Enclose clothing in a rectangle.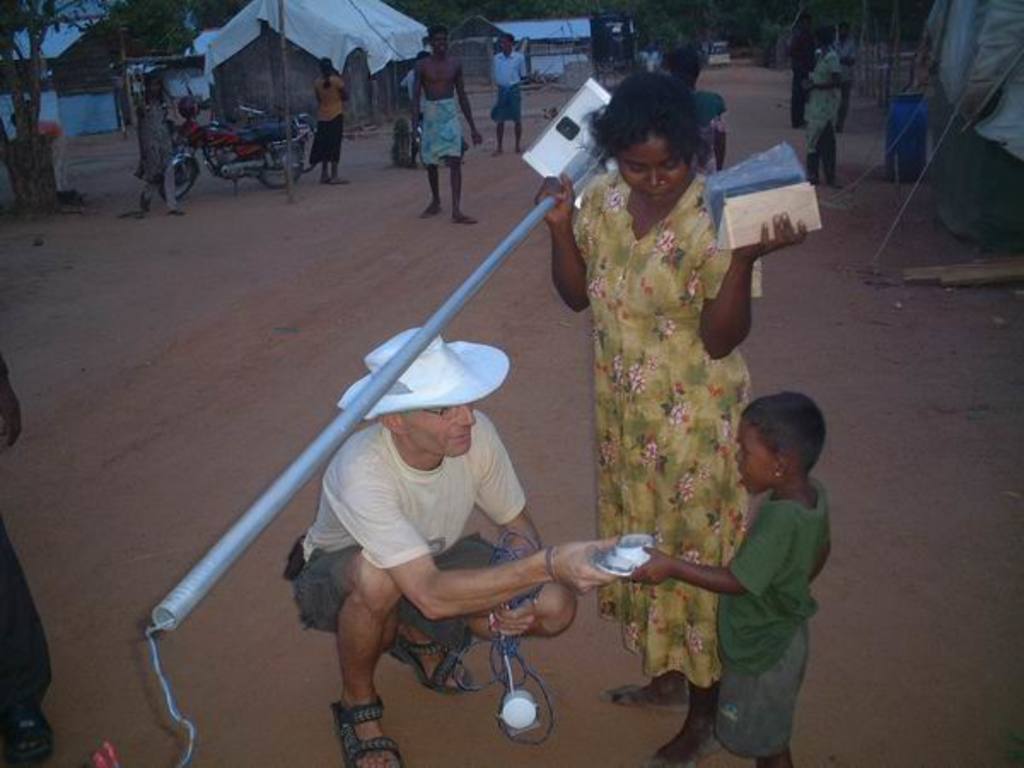
<bbox>790, 46, 817, 125</bbox>.
